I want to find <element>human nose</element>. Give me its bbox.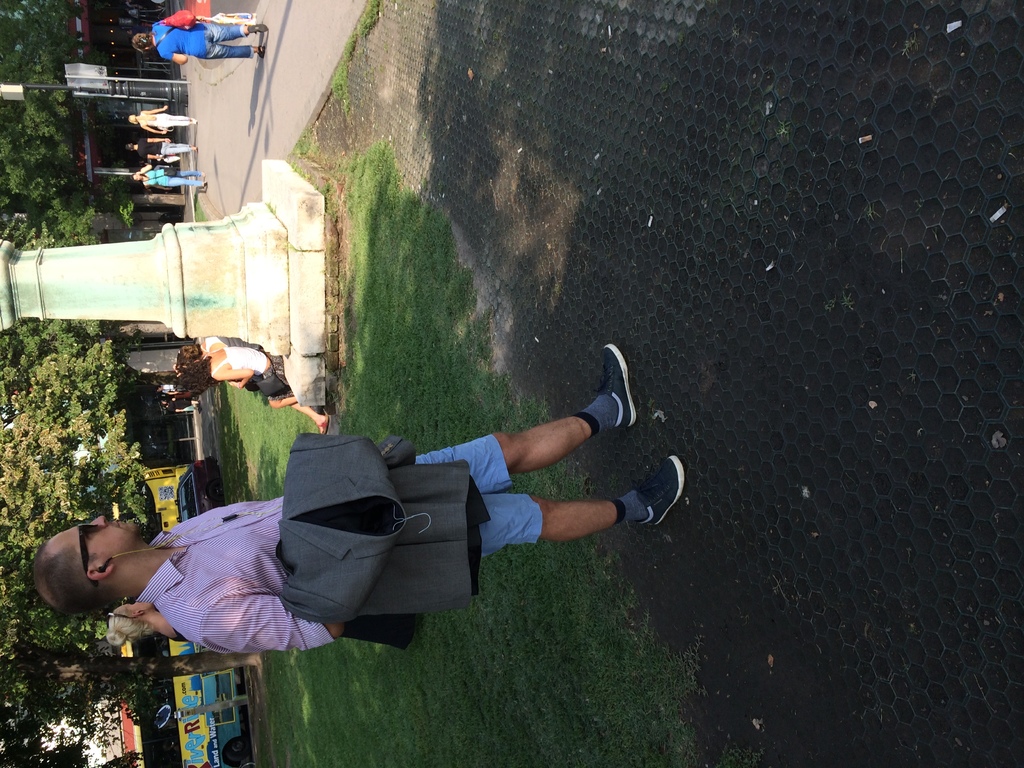
pyautogui.locateOnScreen(86, 511, 107, 526).
